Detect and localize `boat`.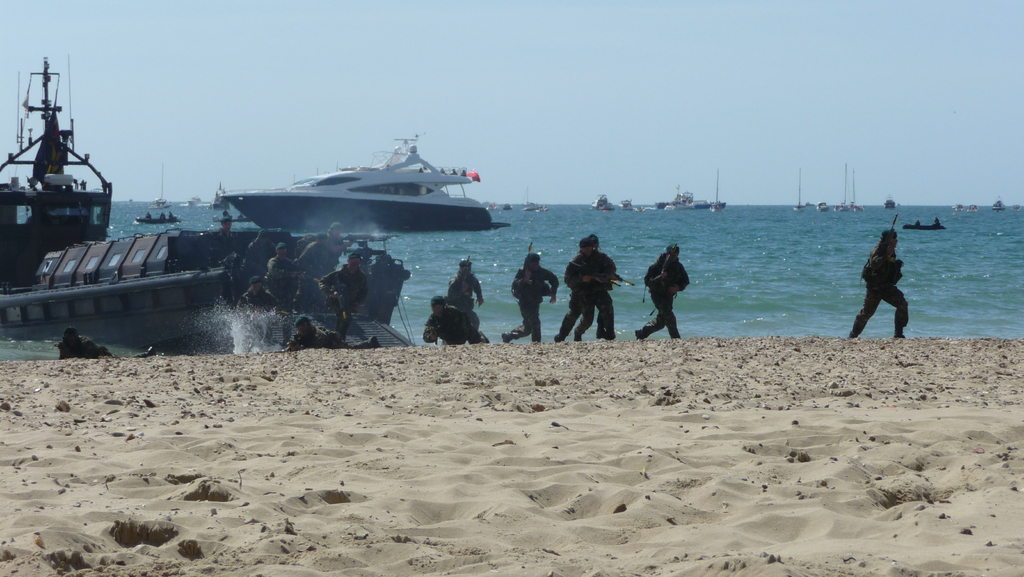
Localized at Rect(969, 205, 978, 211).
